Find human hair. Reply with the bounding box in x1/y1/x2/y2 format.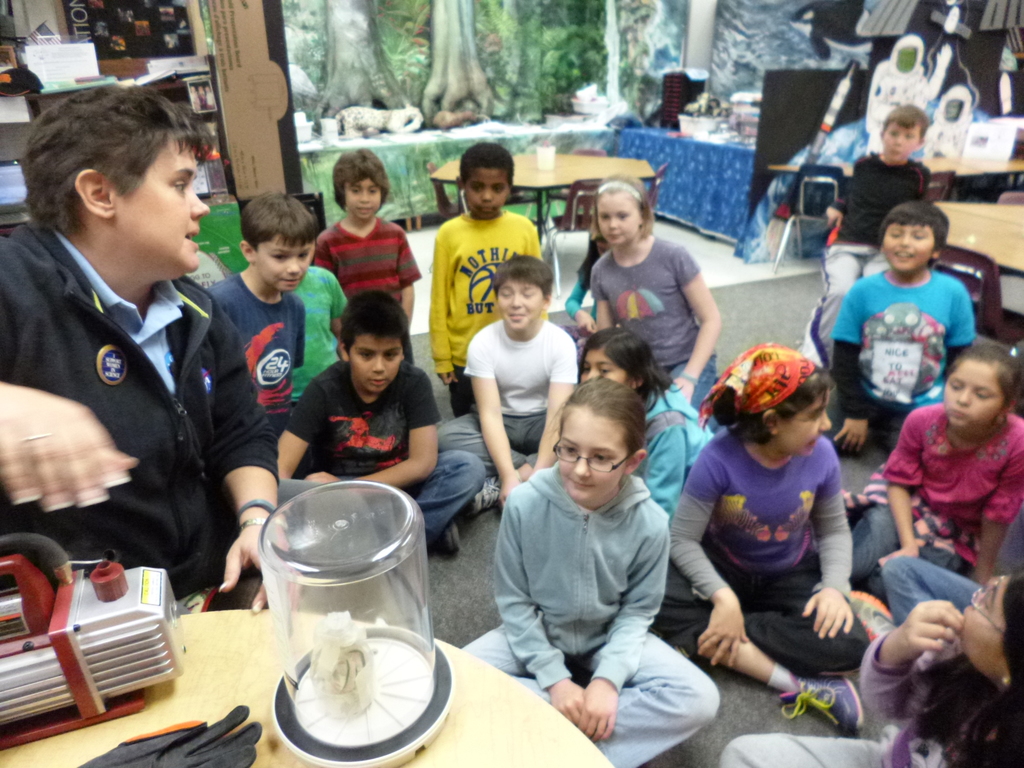
878/205/954/256.
